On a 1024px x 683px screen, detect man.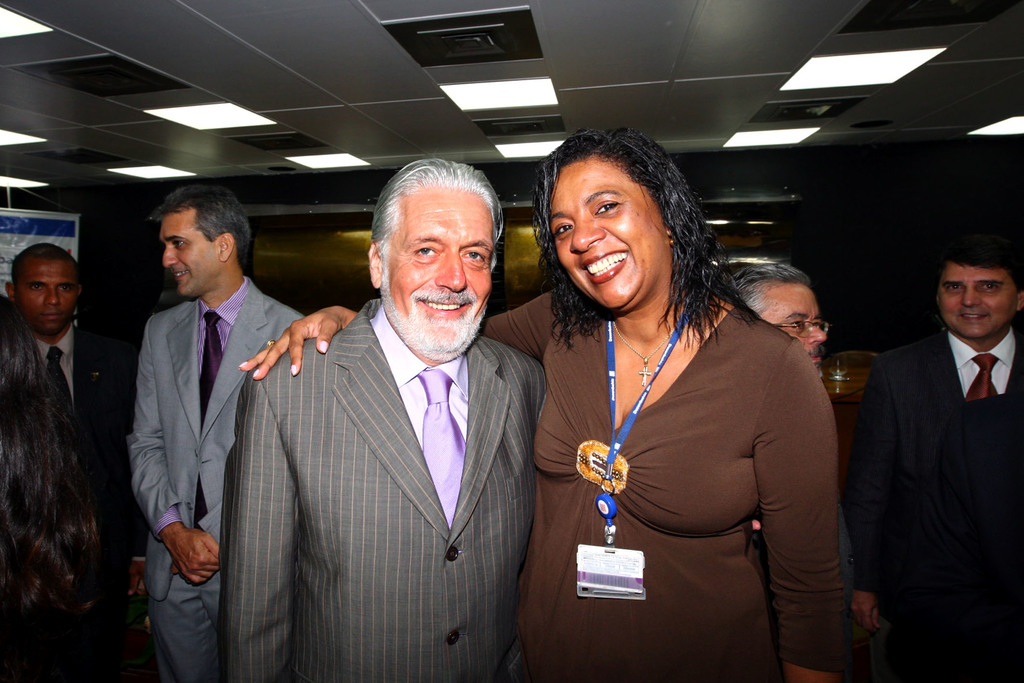
<bbox>201, 179, 564, 666</bbox>.
